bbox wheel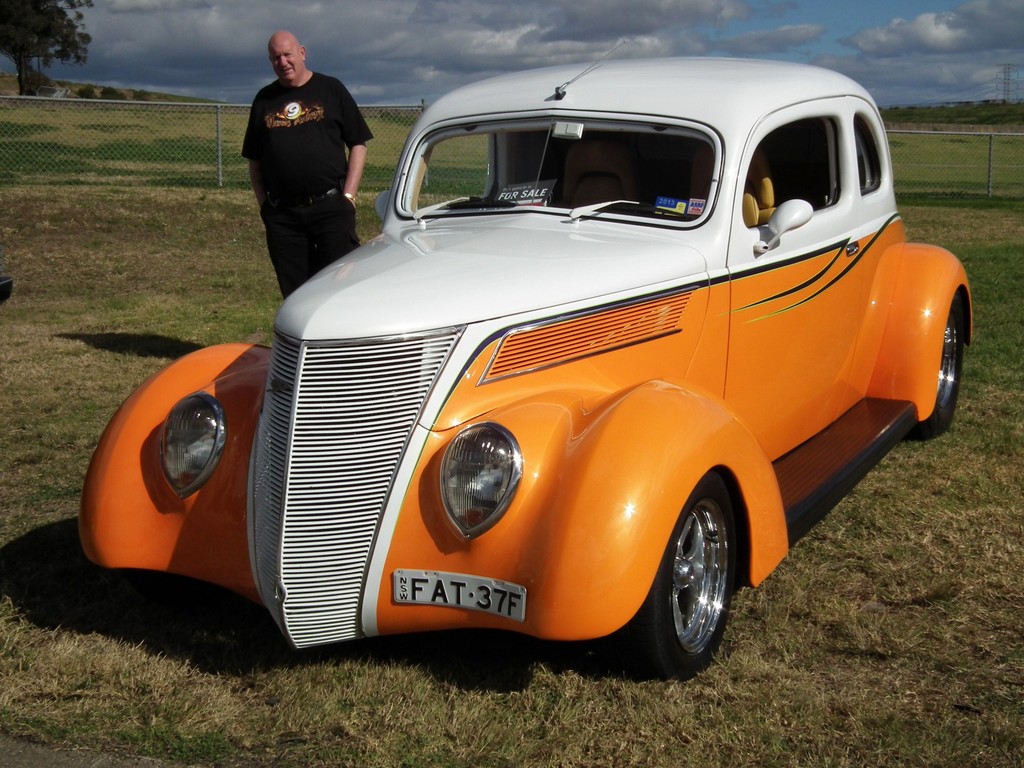
Rect(616, 472, 735, 680)
